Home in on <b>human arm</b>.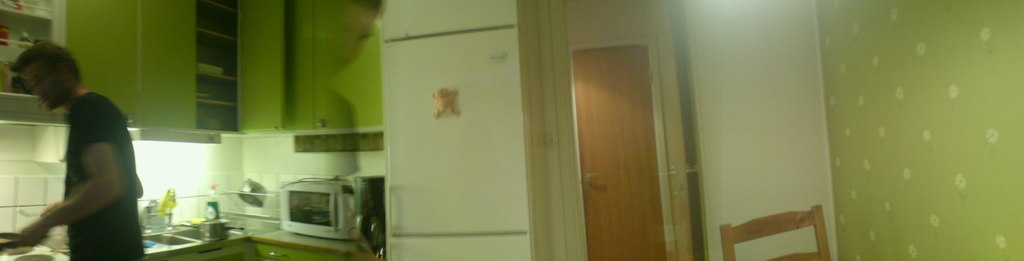
Homed in at detection(18, 99, 127, 246).
